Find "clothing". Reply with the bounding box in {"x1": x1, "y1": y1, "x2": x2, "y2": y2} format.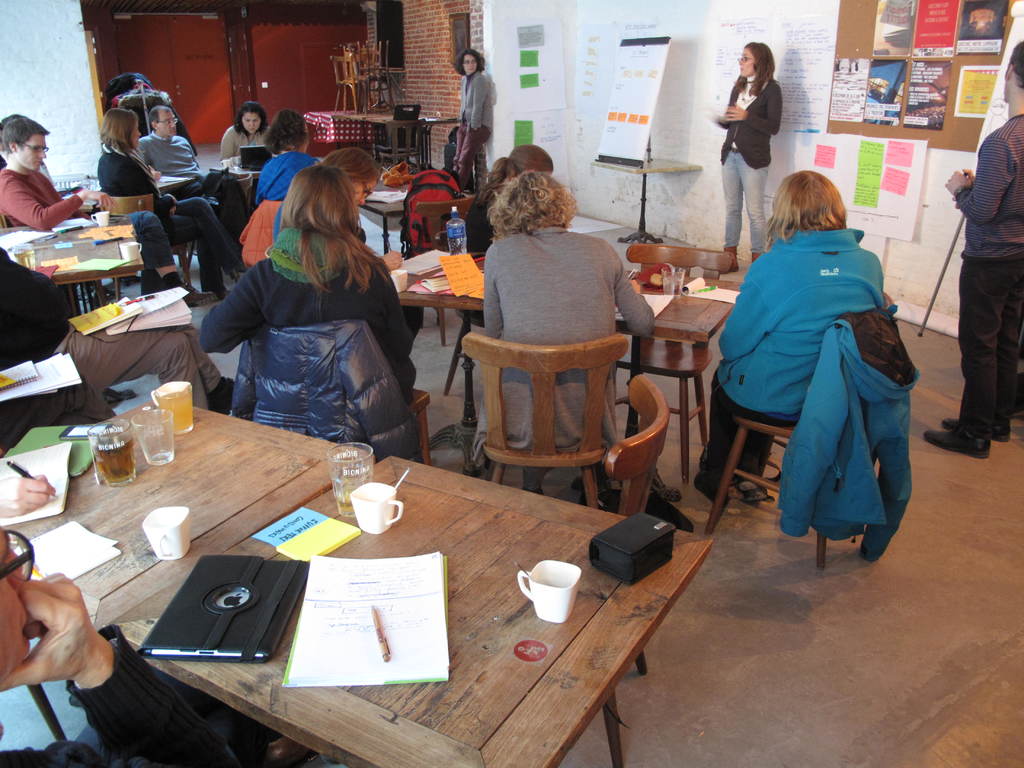
{"x1": 717, "y1": 77, "x2": 780, "y2": 163}.
